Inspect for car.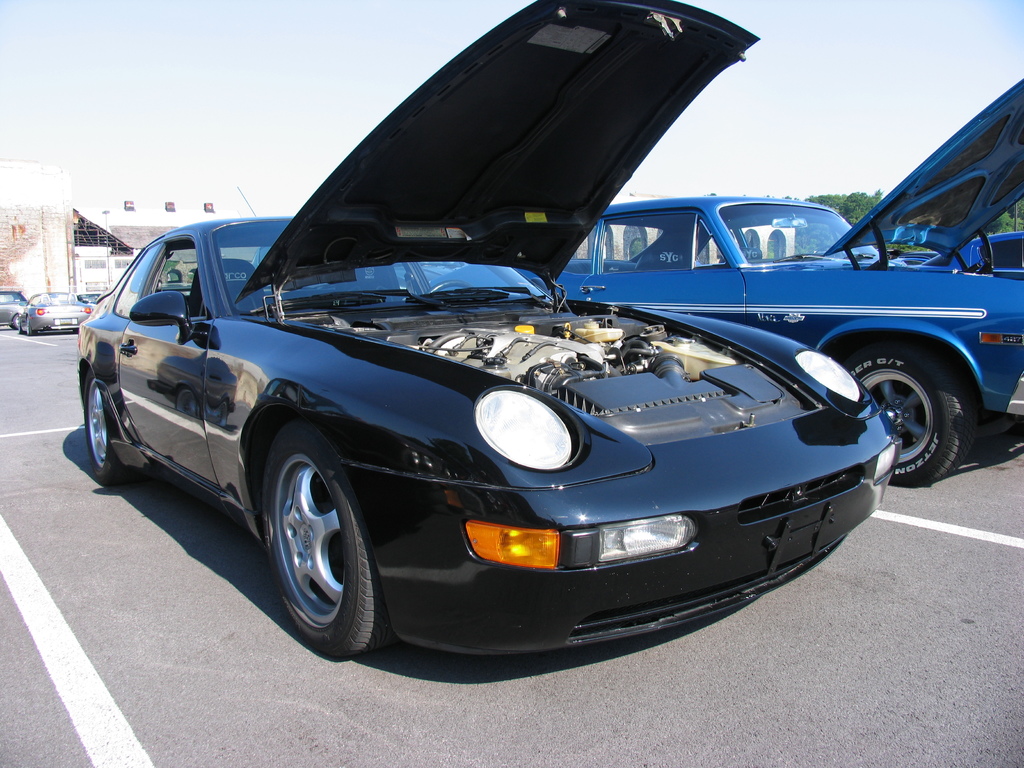
Inspection: pyautogui.locateOnScreen(0, 294, 31, 330).
